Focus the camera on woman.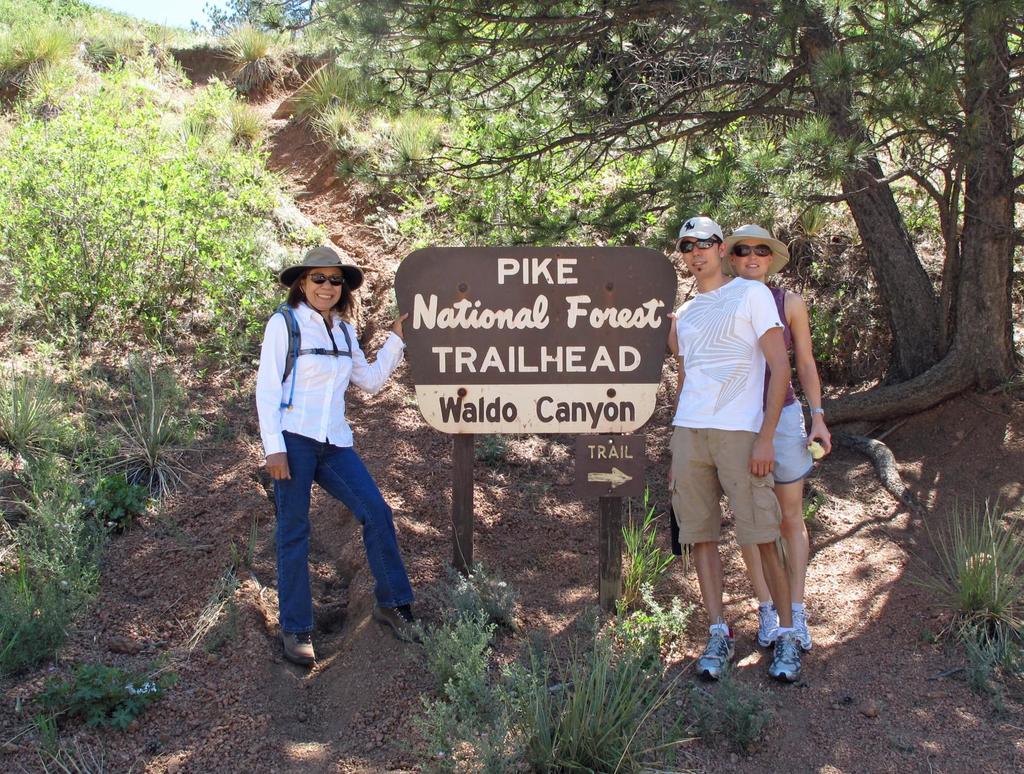
Focus region: <bbox>709, 223, 834, 651</bbox>.
